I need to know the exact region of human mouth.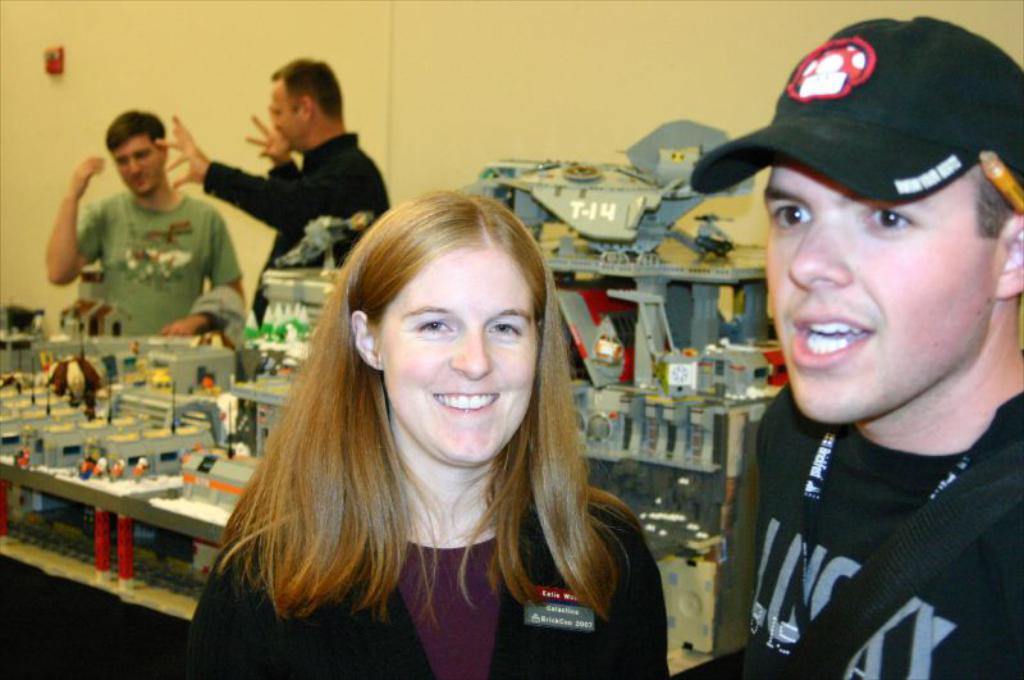
Region: [788, 296, 878, 374].
